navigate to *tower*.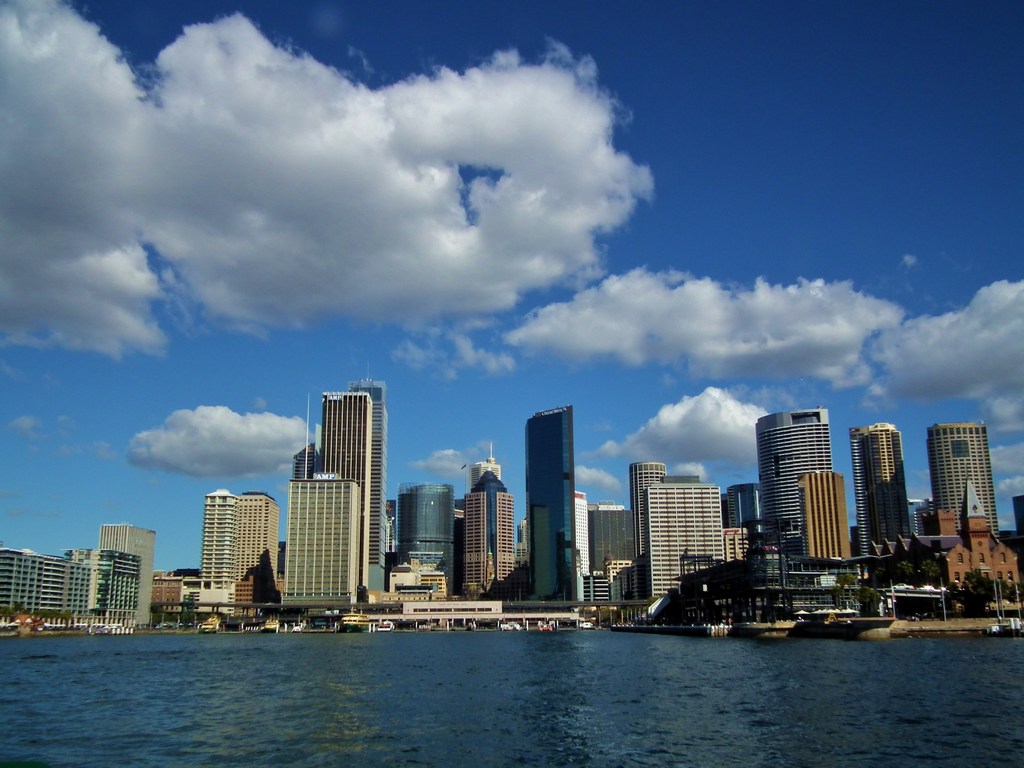
Navigation target: Rect(461, 465, 519, 602).
